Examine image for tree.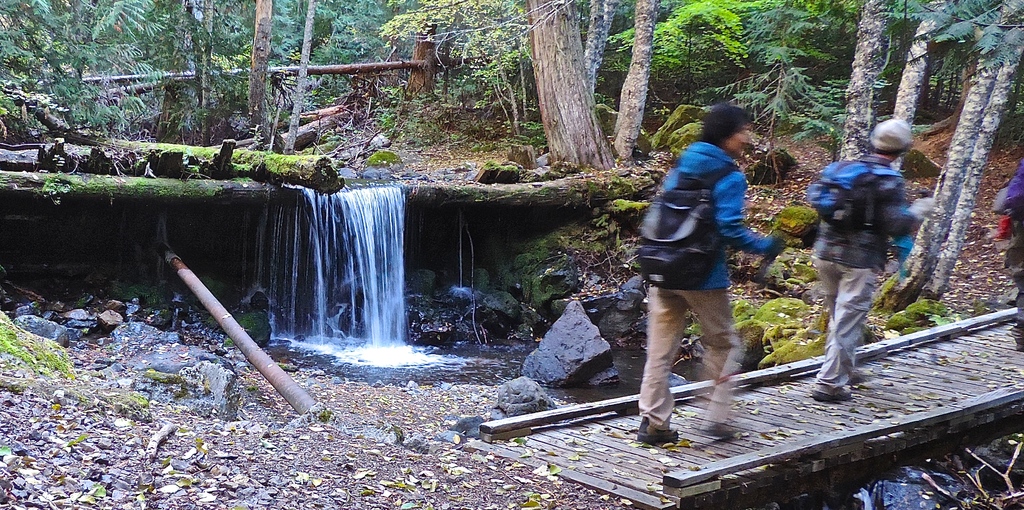
Examination result: 0 0 184 133.
